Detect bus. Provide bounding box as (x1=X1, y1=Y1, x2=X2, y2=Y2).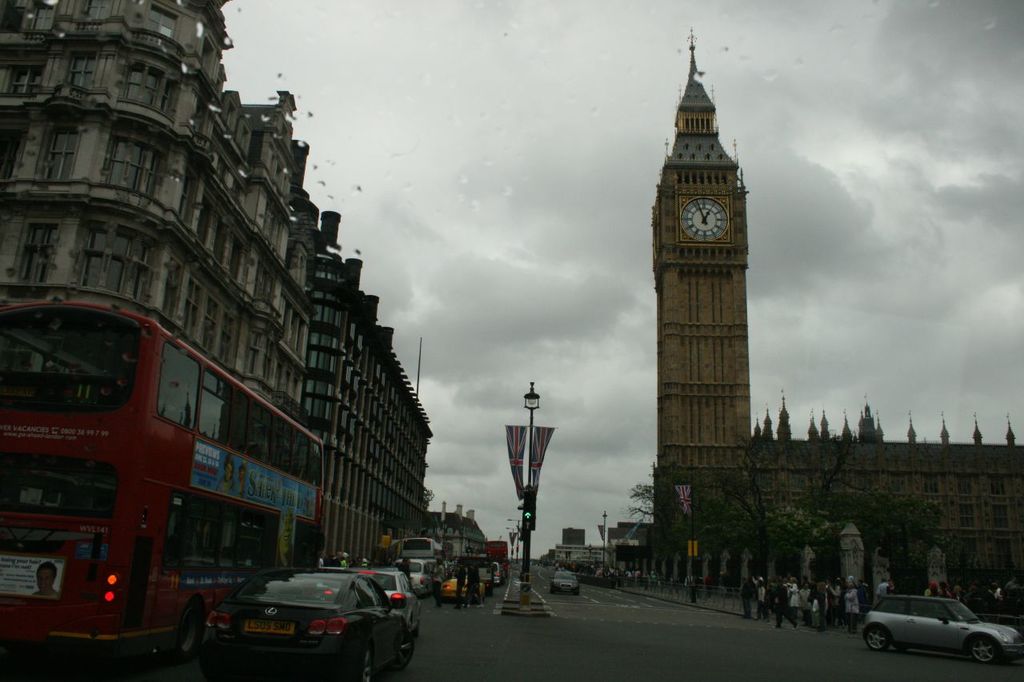
(x1=0, y1=301, x2=326, y2=661).
